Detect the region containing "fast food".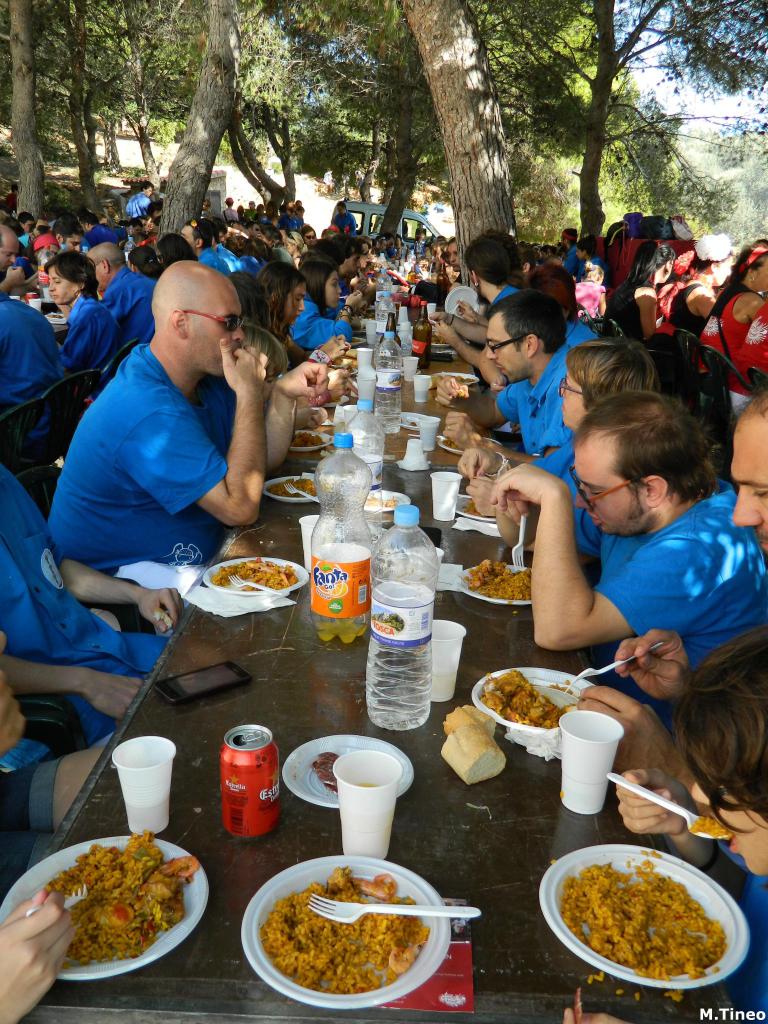
(left=297, top=429, right=330, bottom=450).
